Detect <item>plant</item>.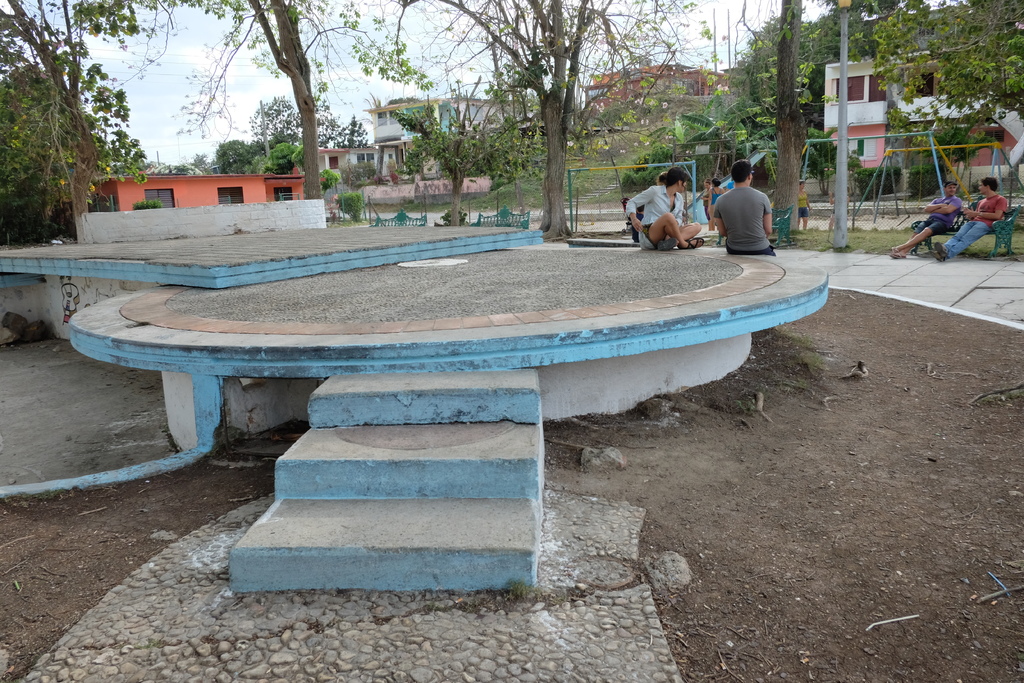
Detected at crop(613, 146, 662, 200).
